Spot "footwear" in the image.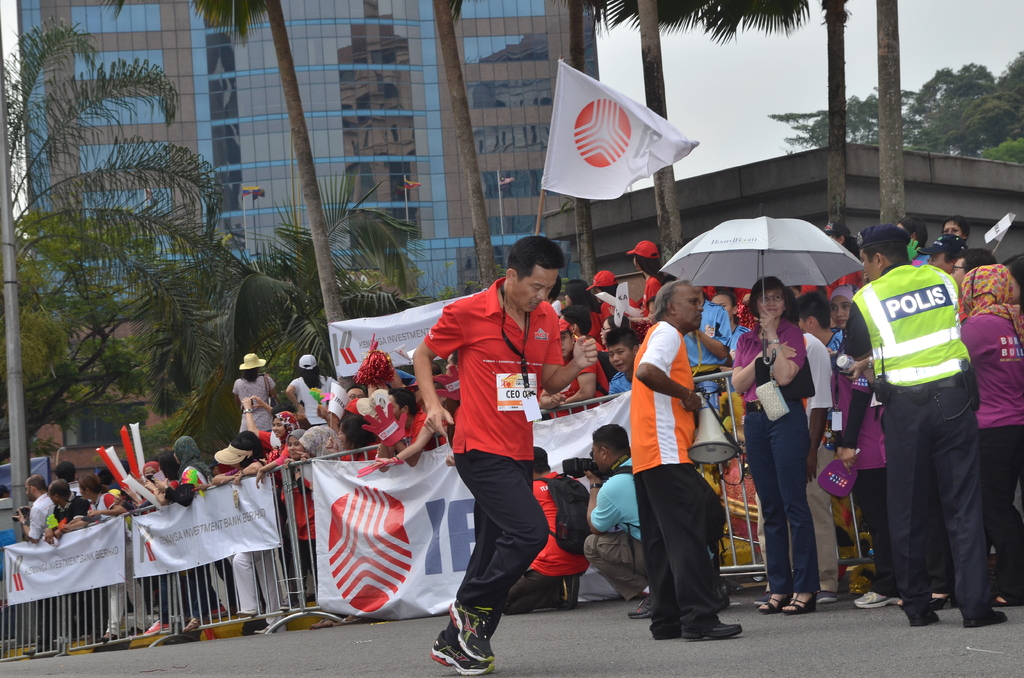
"footwear" found at box(429, 629, 490, 676).
